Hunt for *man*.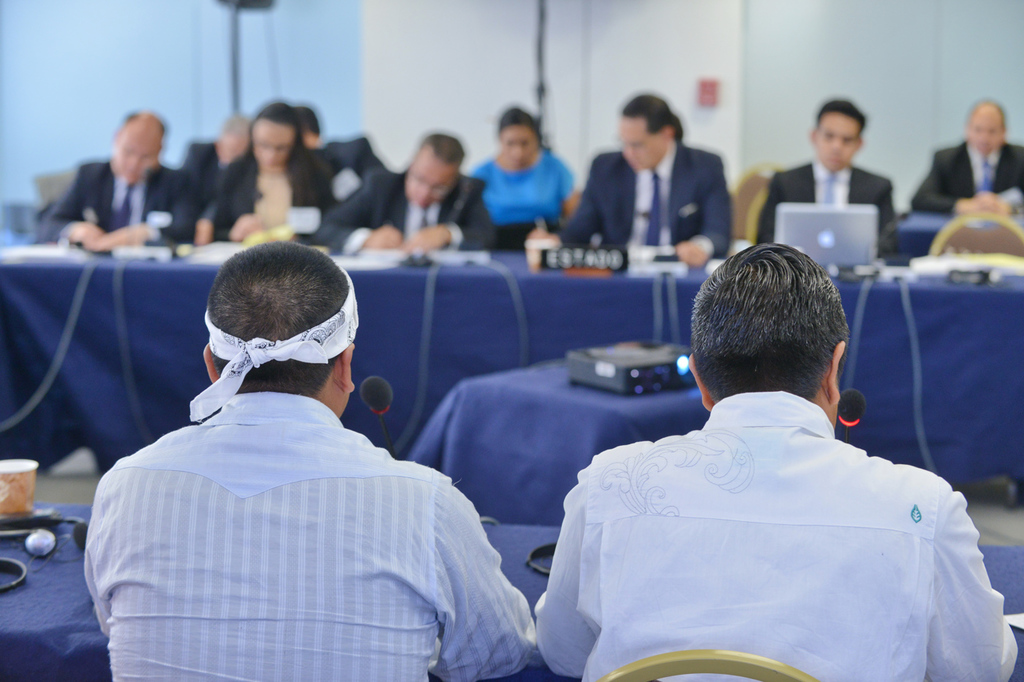
Hunted down at x1=538, y1=235, x2=987, y2=666.
